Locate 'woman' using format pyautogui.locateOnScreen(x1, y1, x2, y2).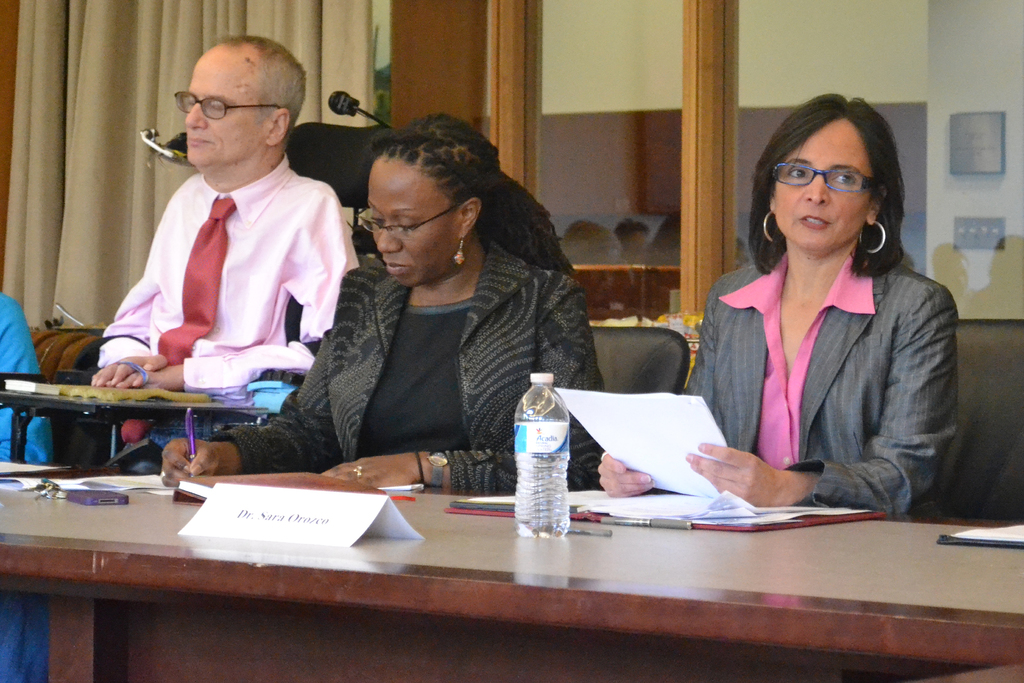
pyautogui.locateOnScreen(158, 115, 607, 488).
